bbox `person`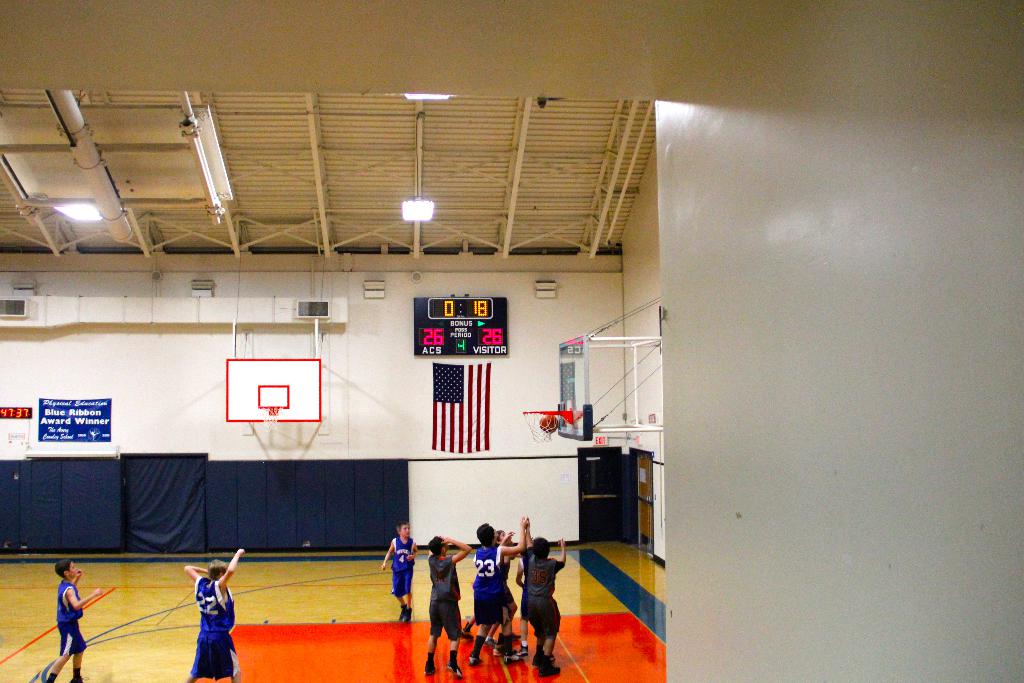
(left=188, top=545, right=246, bottom=682)
